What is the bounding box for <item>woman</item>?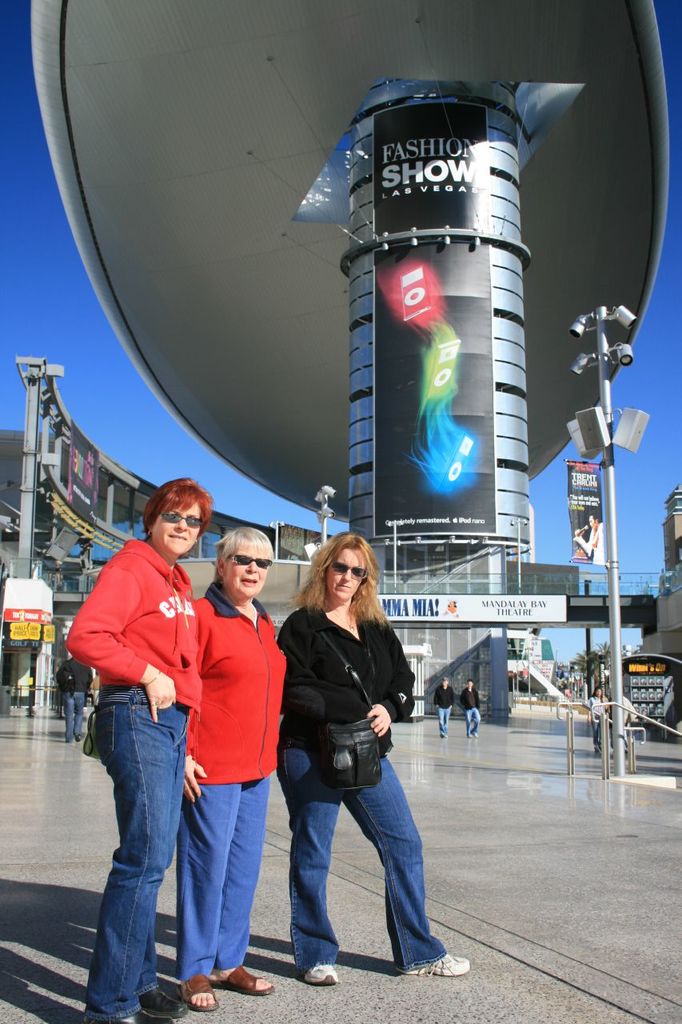
(x1=61, y1=471, x2=201, y2=1023).
